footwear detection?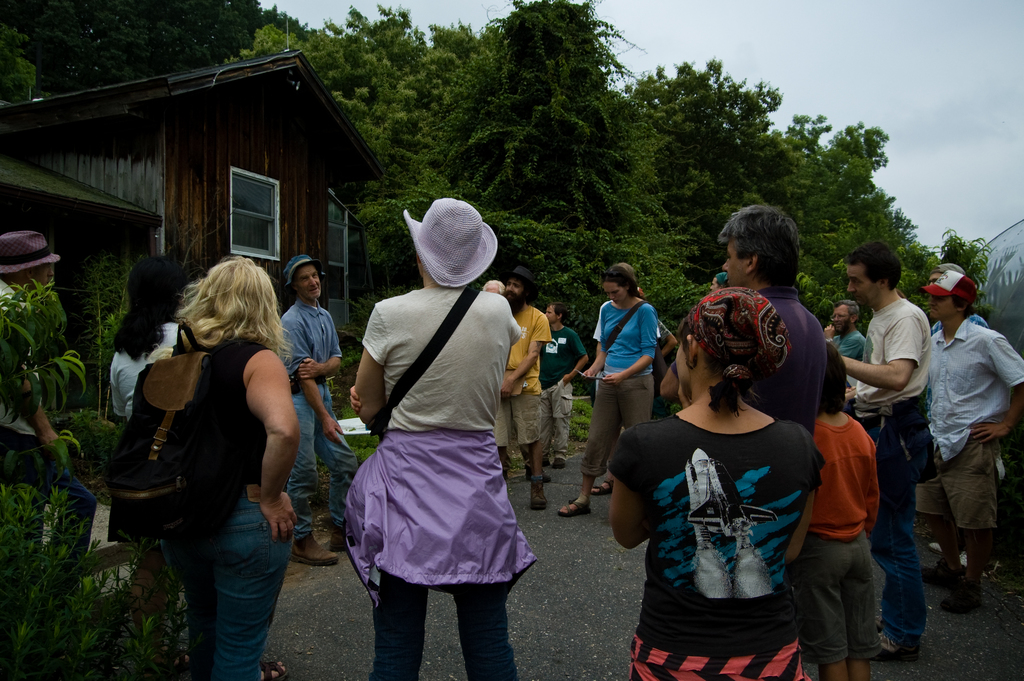
BBox(922, 559, 968, 585)
